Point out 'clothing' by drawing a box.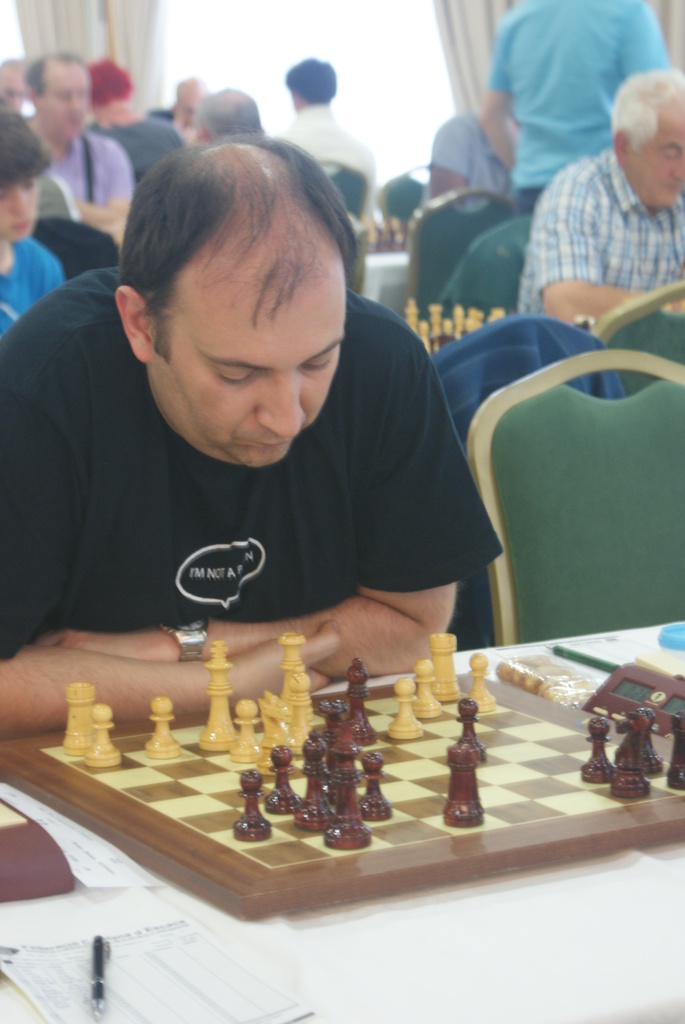
<region>423, 116, 516, 199</region>.
